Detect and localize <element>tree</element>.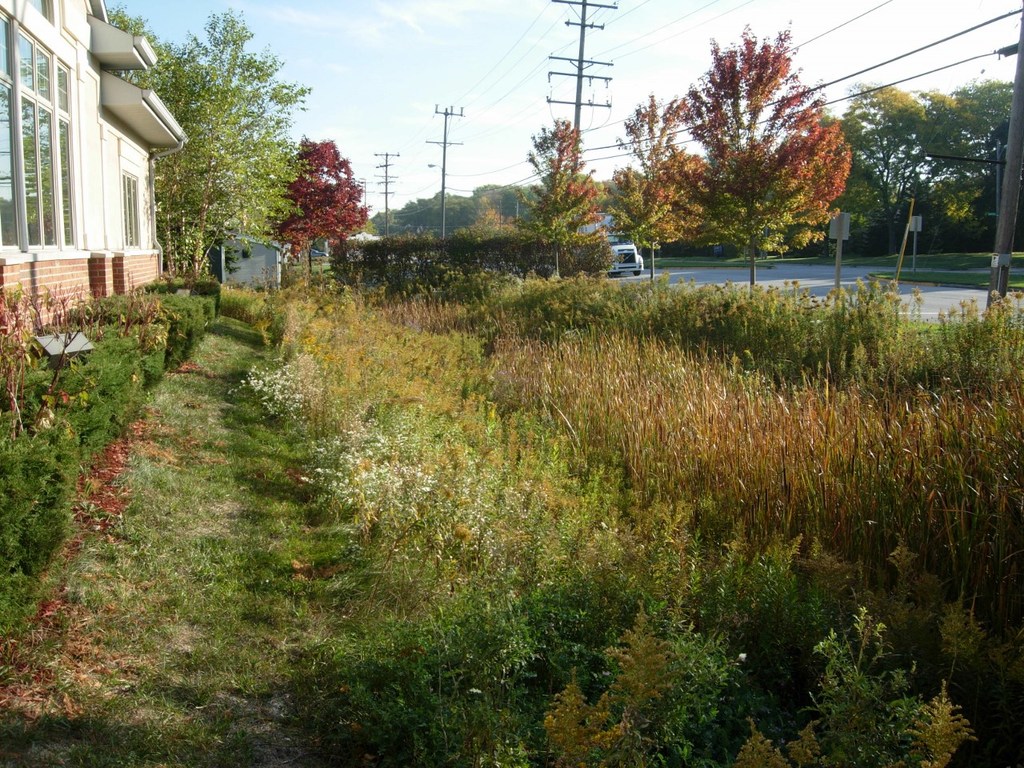
Localized at bbox=(272, 145, 370, 266).
